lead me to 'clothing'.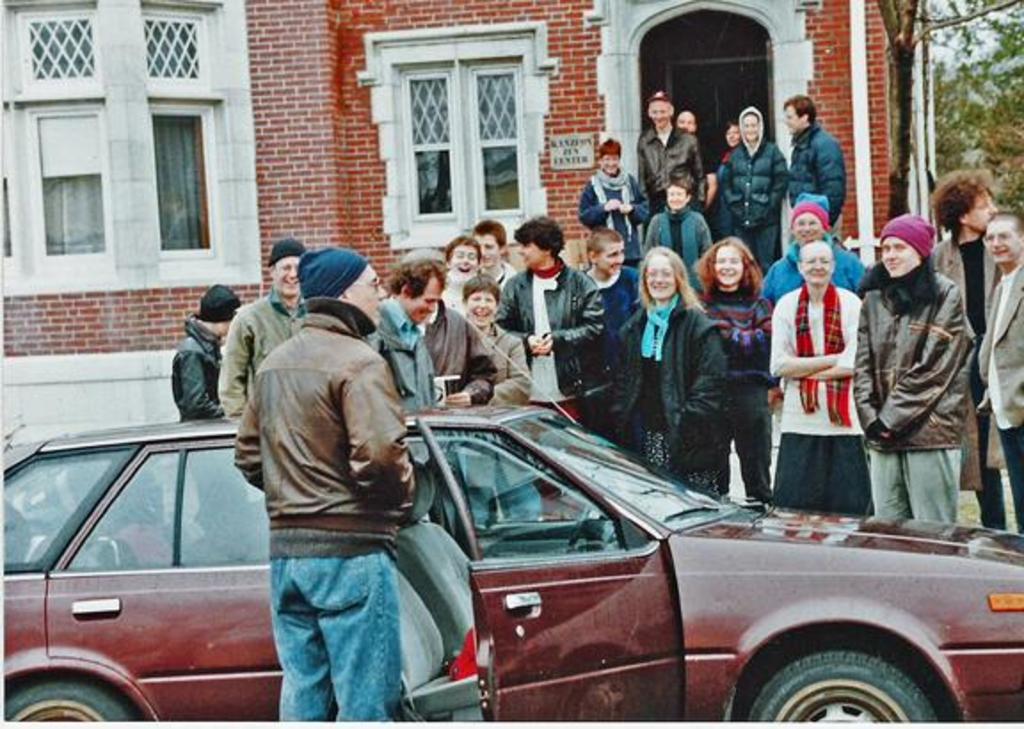
Lead to {"x1": 169, "y1": 315, "x2": 215, "y2": 420}.
